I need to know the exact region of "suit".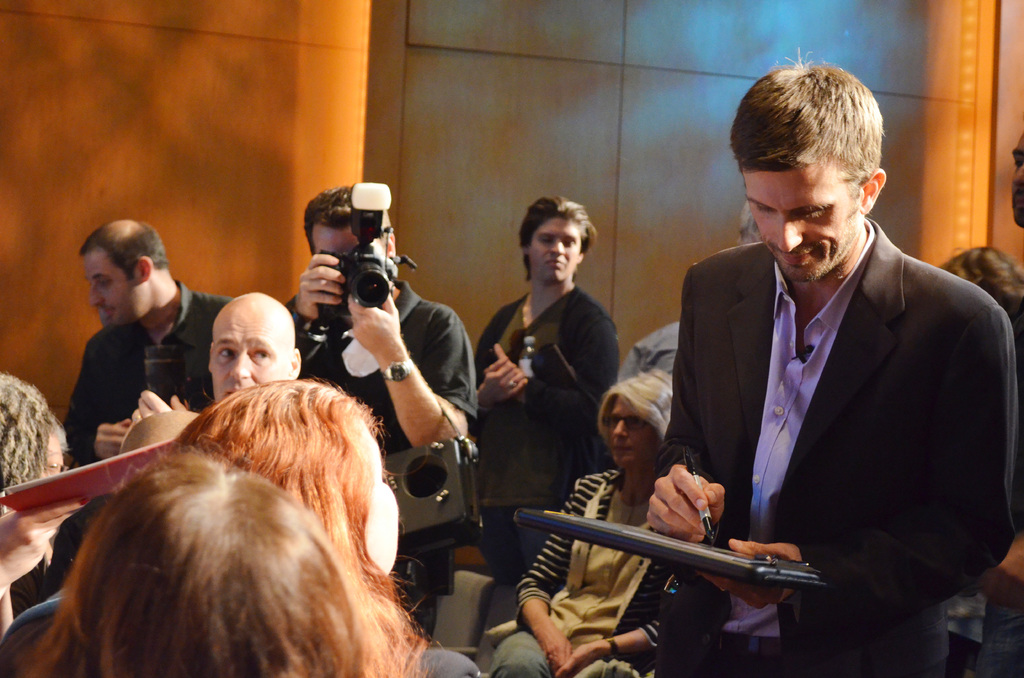
Region: rect(657, 215, 1016, 670).
